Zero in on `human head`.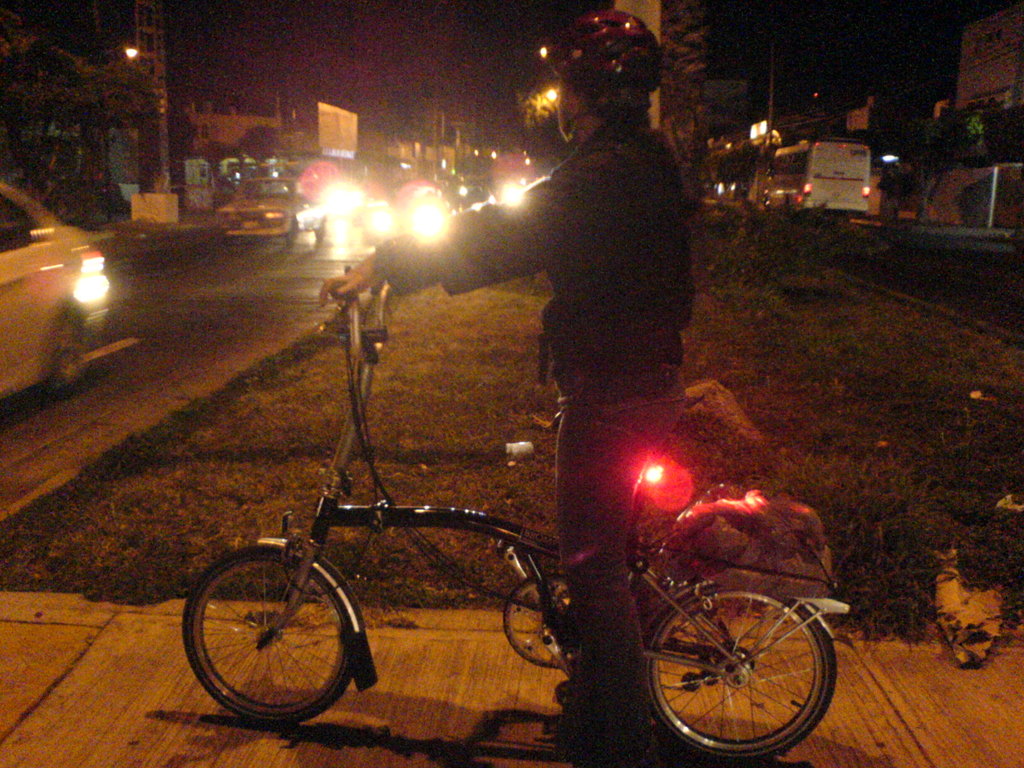
Zeroed in: [x1=540, y1=6, x2=657, y2=142].
